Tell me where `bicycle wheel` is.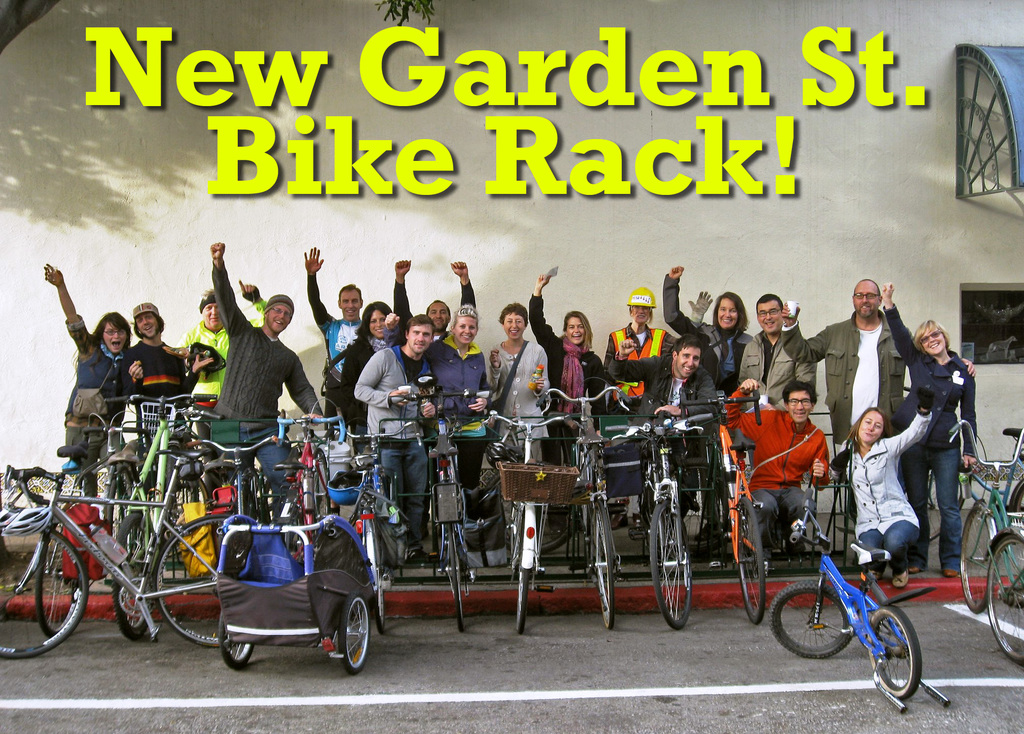
`bicycle wheel` is at [left=537, top=500, right=578, bottom=557].
